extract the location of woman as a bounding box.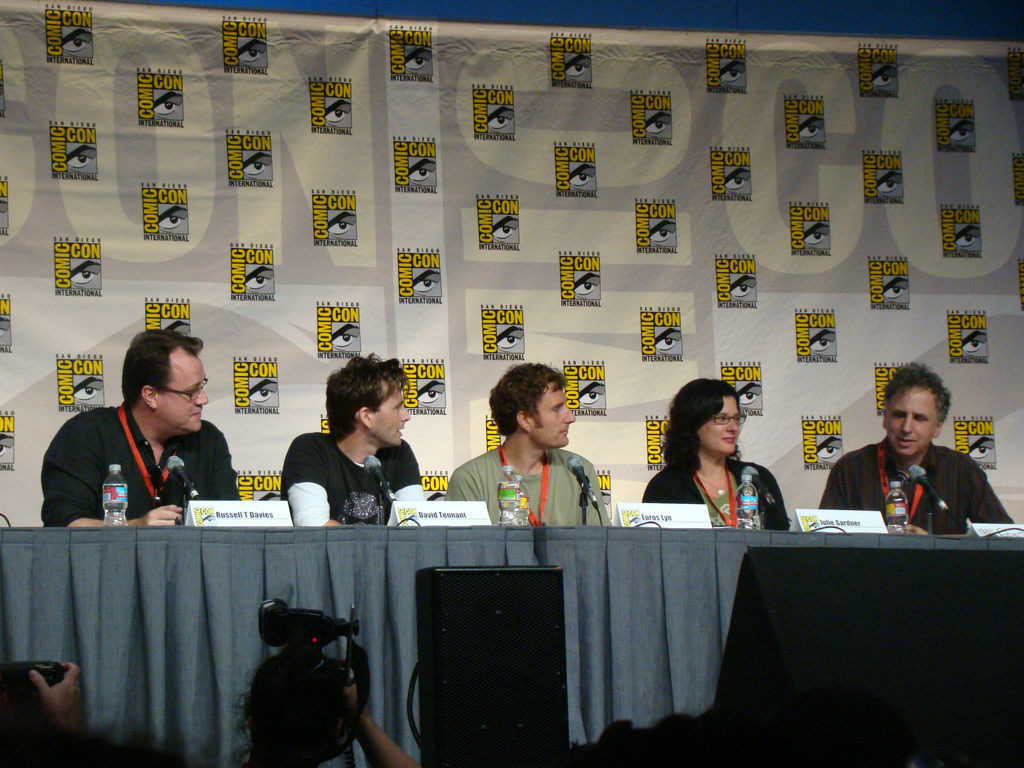
detection(639, 388, 794, 543).
